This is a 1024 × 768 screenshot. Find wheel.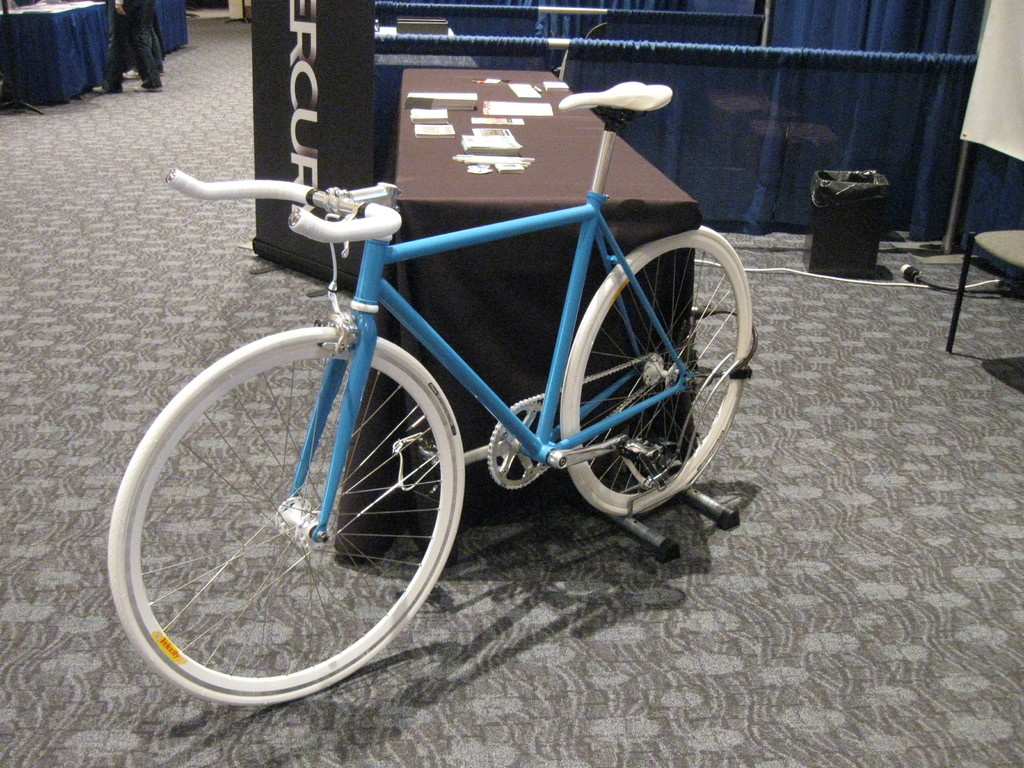
Bounding box: [left=117, top=319, right=465, bottom=701].
